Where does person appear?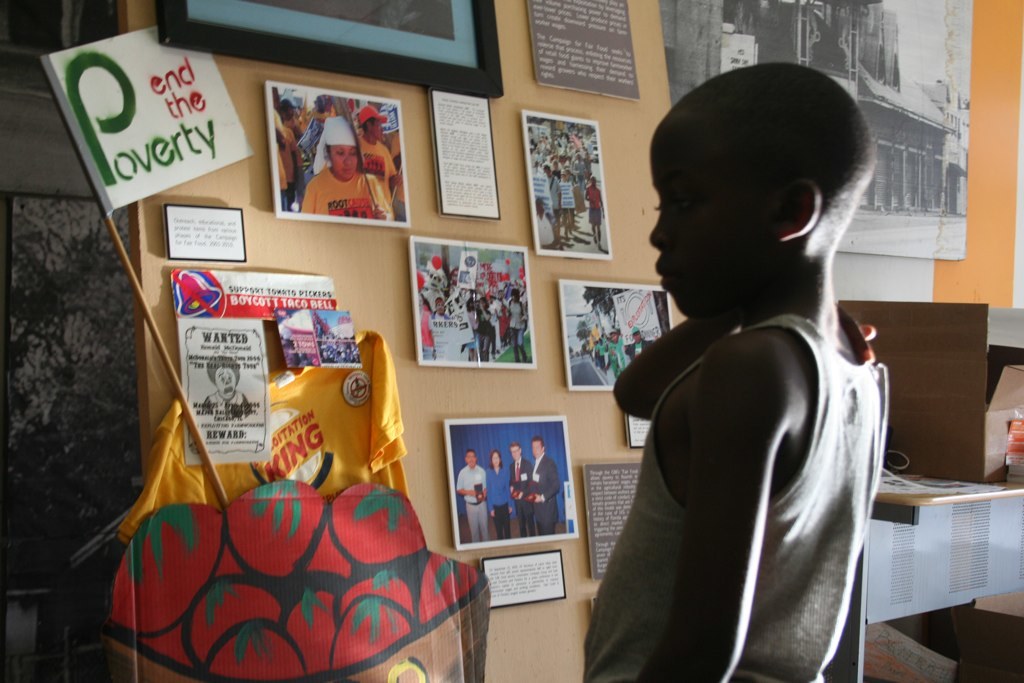
Appears at {"x1": 488, "y1": 449, "x2": 511, "y2": 538}.
